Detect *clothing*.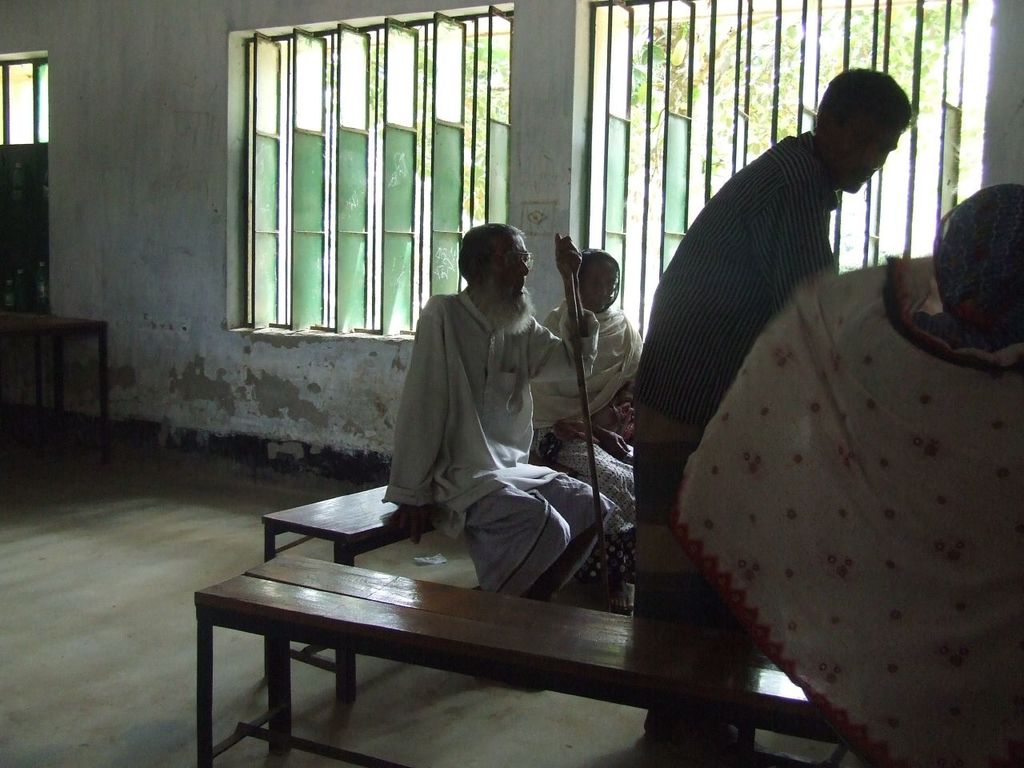
Detected at 624/130/836/767.
